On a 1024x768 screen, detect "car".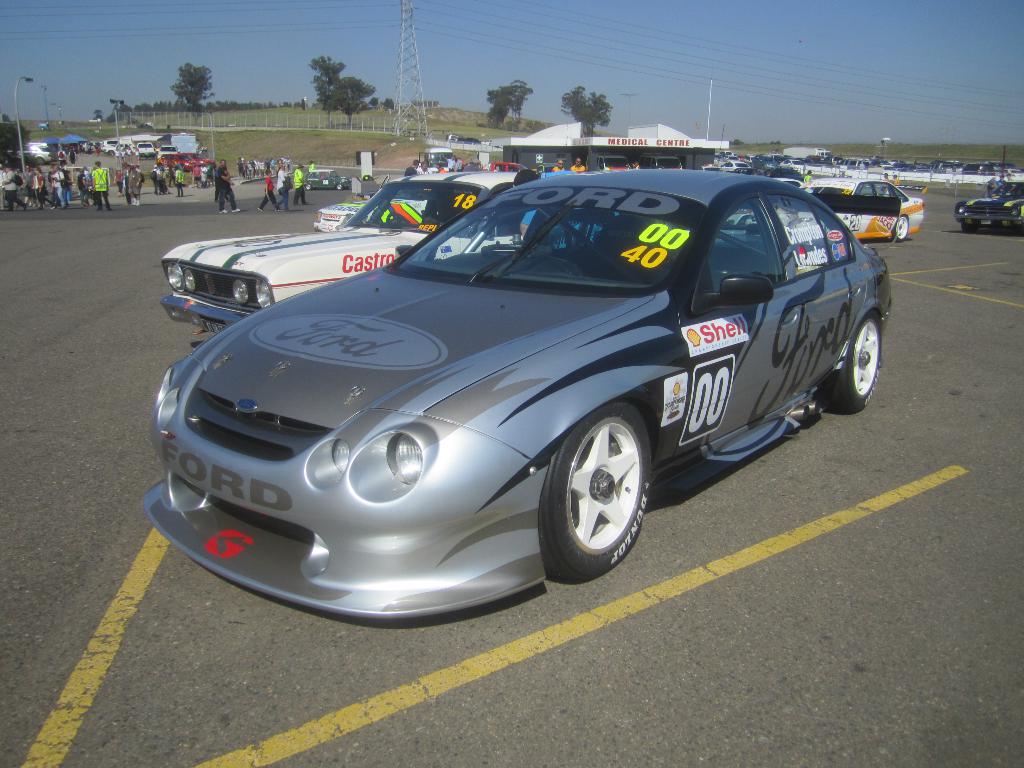
{"left": 309, "top": 170, "right": 430, "bottom": 230}.
